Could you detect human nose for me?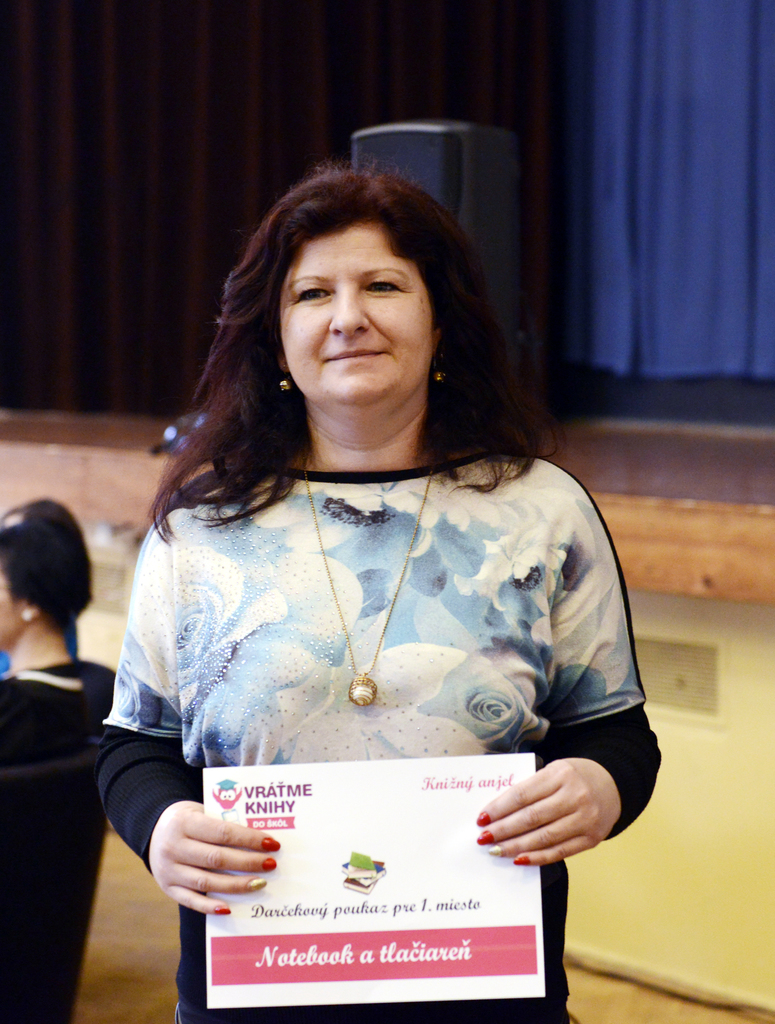
Detection result: bbox(328, 285, 371, 337).
